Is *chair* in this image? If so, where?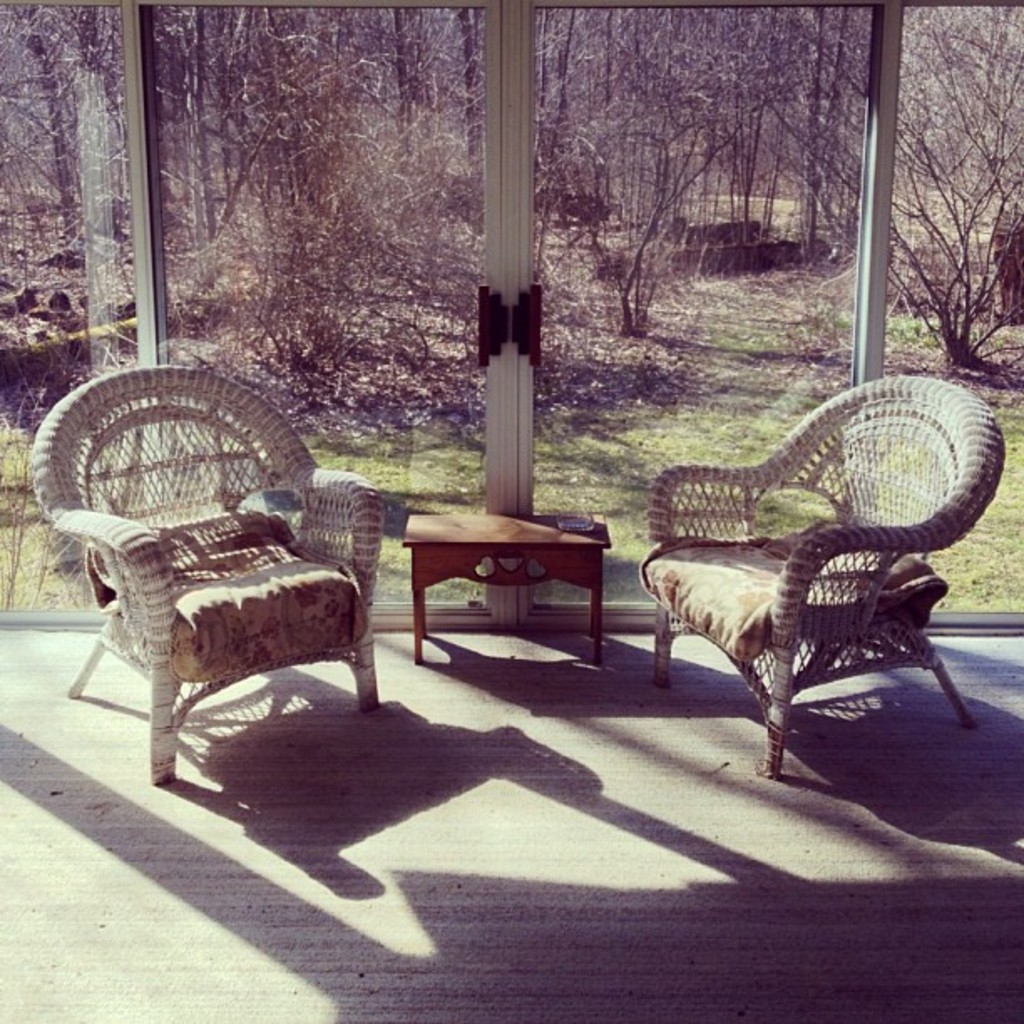
Yes, at Rect(33, 366, 383, 785).
